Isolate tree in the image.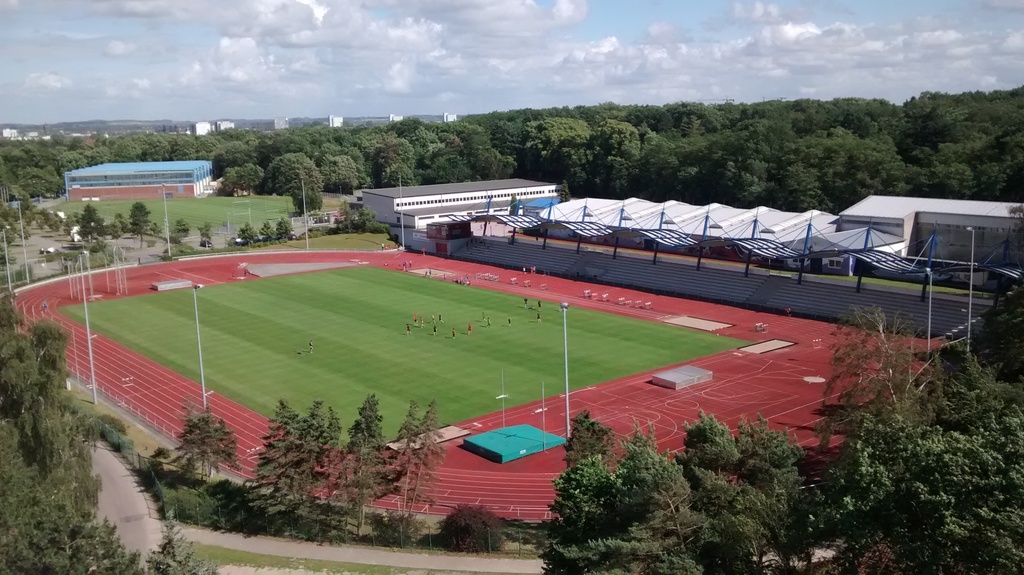
Isolated region: left=76, top=195, right=106, bottom=248.
